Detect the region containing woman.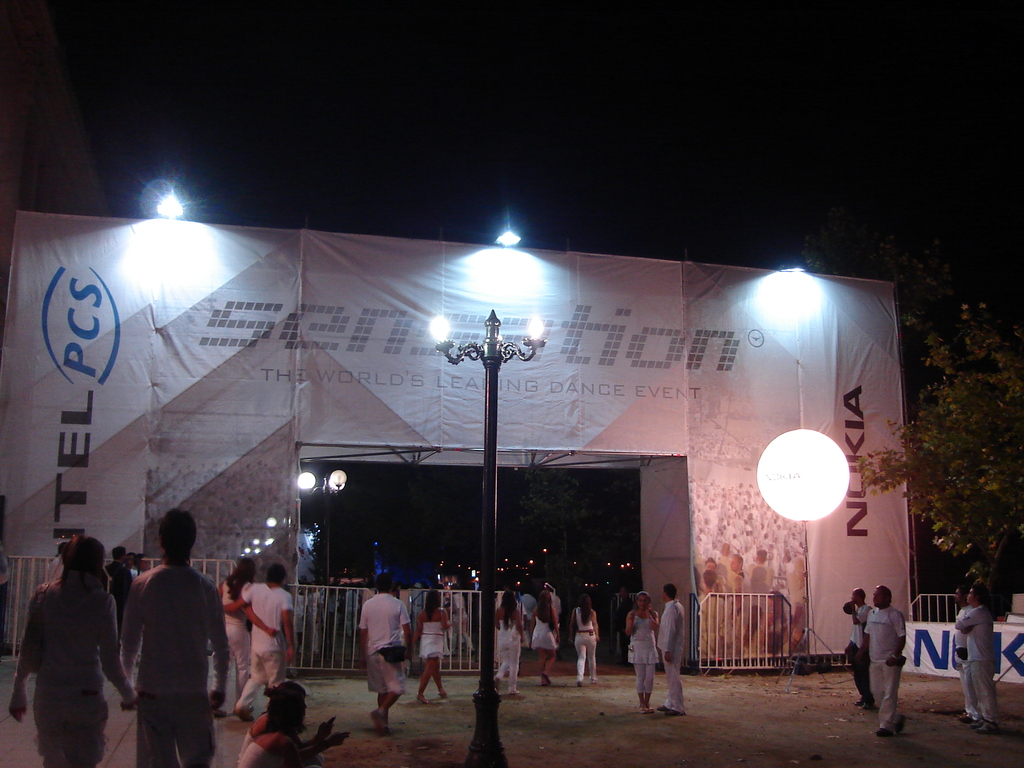
rect(17, 524, 113, 762).
